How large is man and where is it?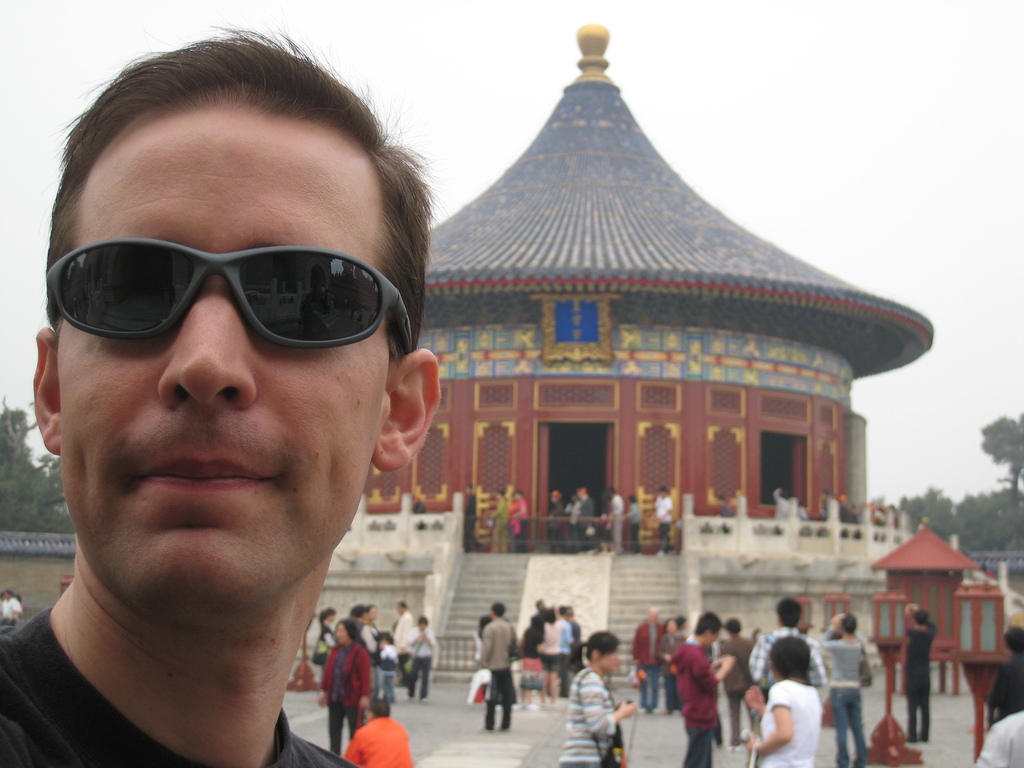
Bounding box: l=607, t=490, r=625, b=559.
